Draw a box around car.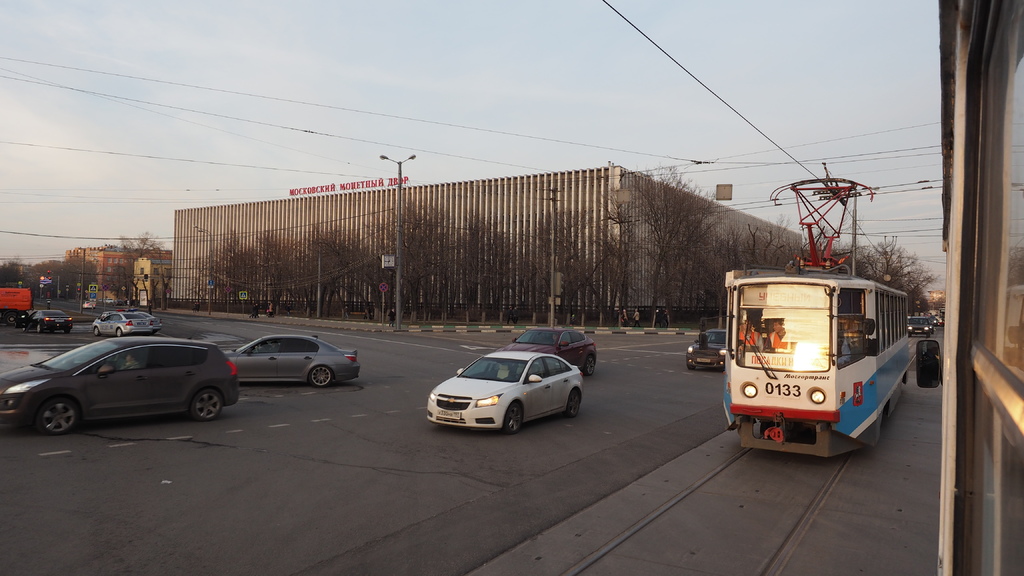
l=9, t=306, r=75, b=333.
